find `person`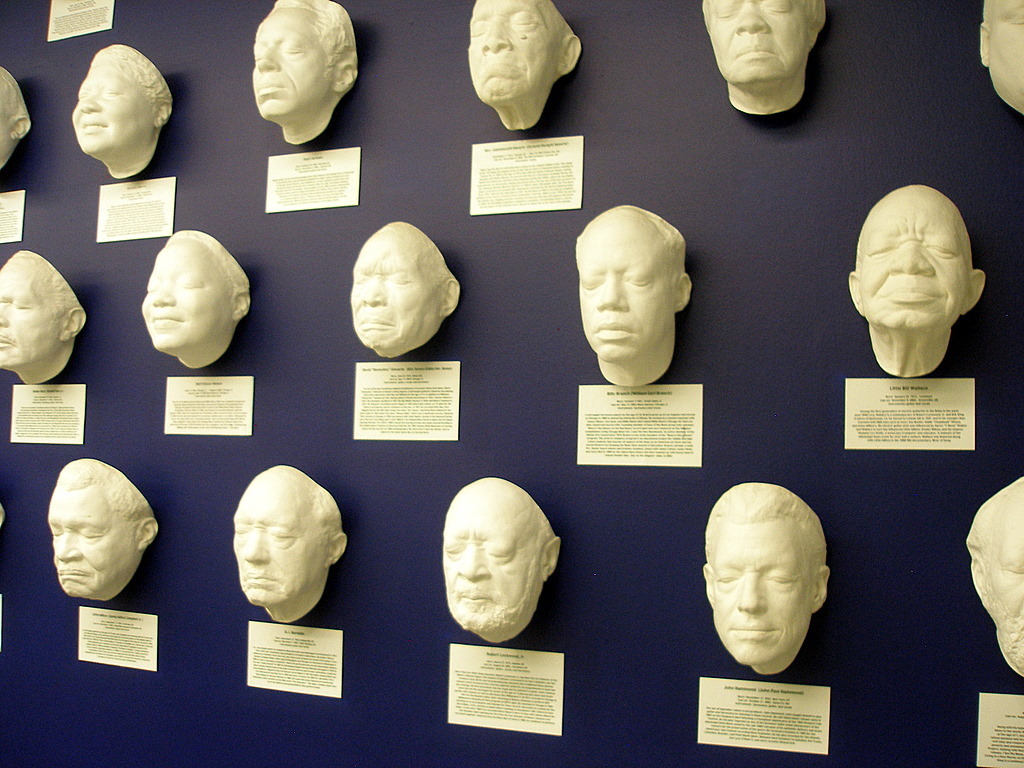
71,41,175,178
